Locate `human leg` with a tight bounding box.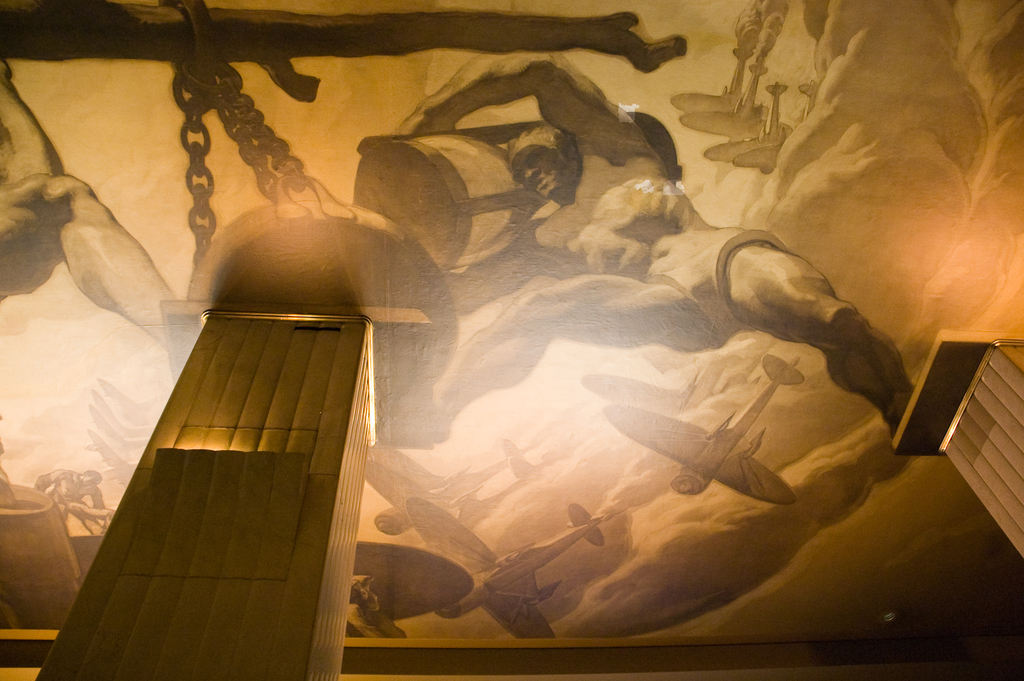
locate(434, 282, 716, 424).
